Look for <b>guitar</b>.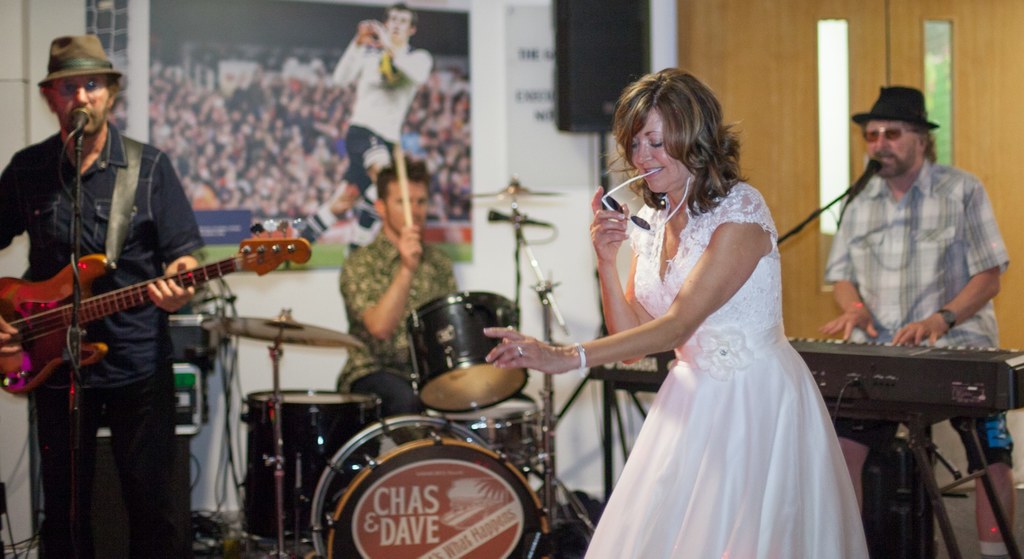
Found: left=0, top=218, right=306, bottom=382.
